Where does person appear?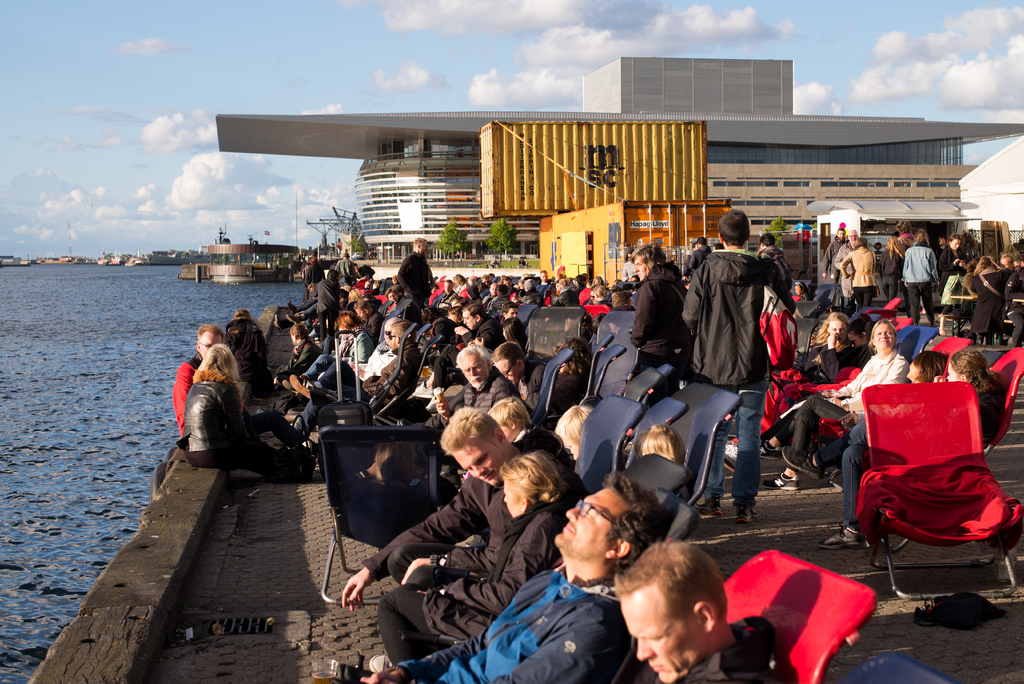
Appears at l=777, t=352, r=948, b=547.
